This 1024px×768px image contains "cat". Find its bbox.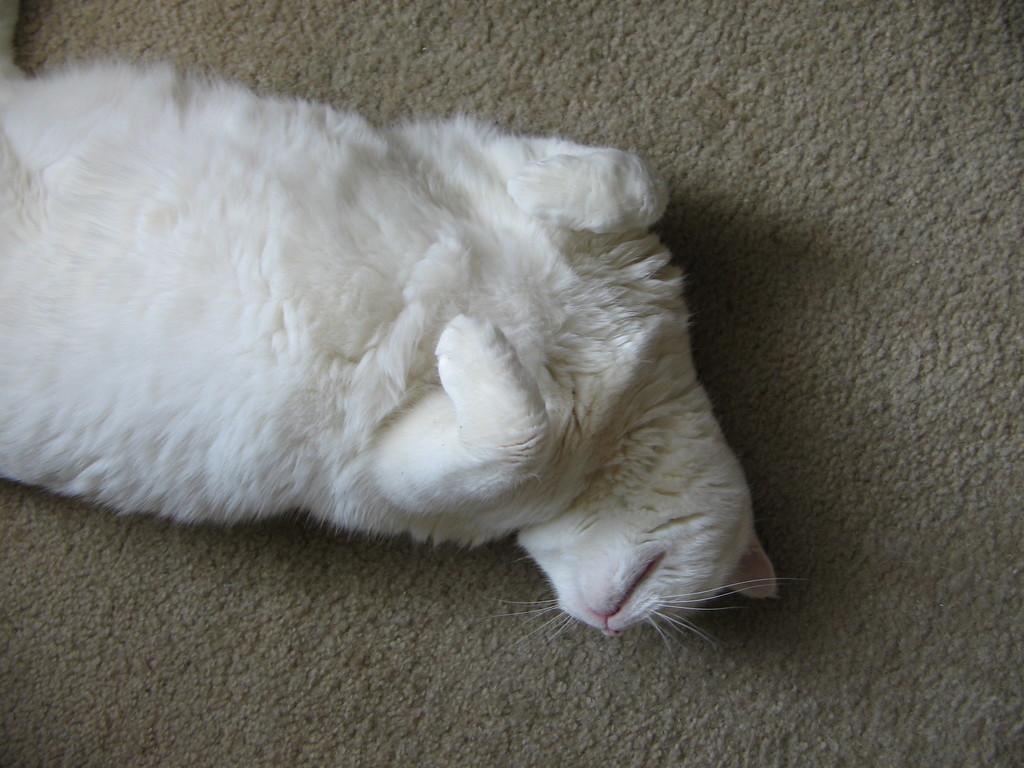
rect(0, 54, 804, 673).
